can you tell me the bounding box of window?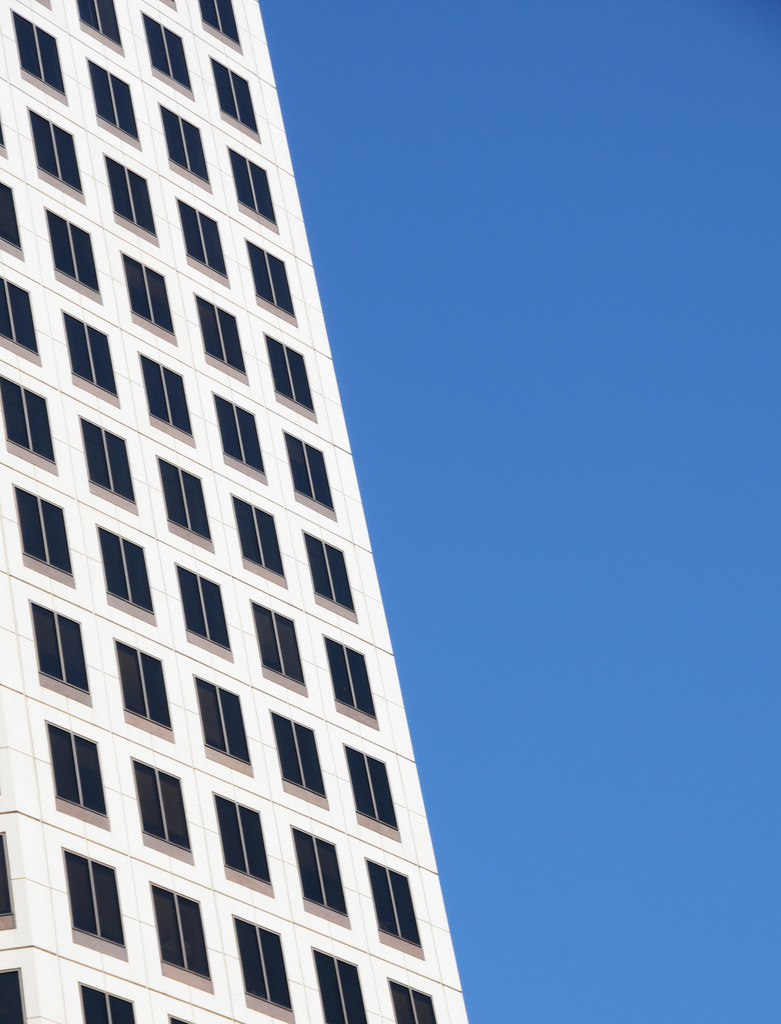
bbox=[290, 826, 355, 929].
